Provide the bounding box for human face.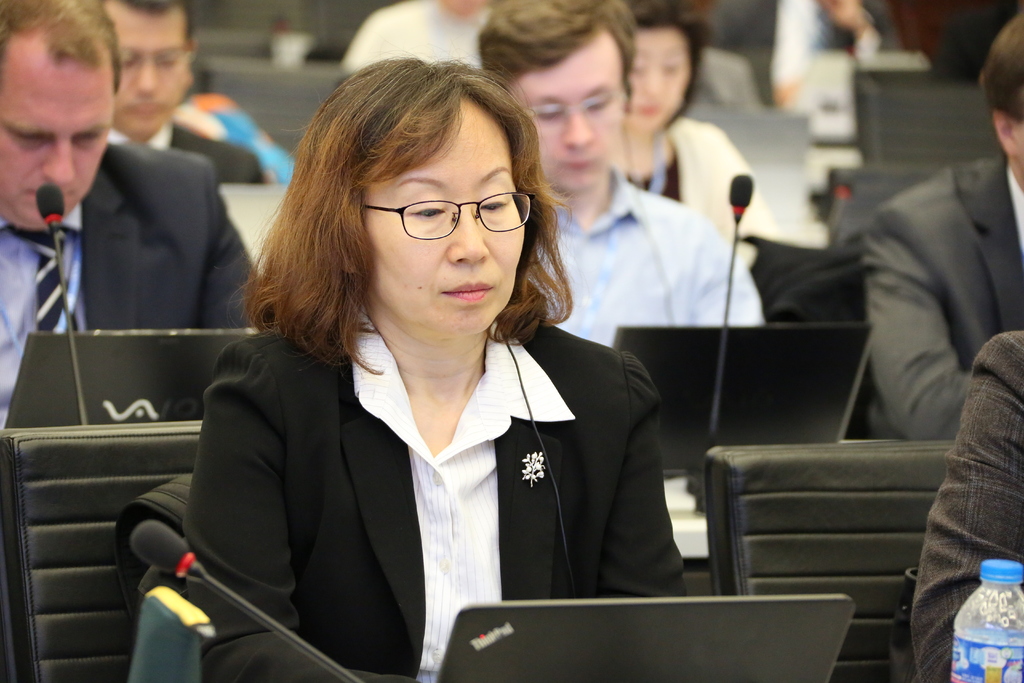
rect(356, 94, 525, 338).
